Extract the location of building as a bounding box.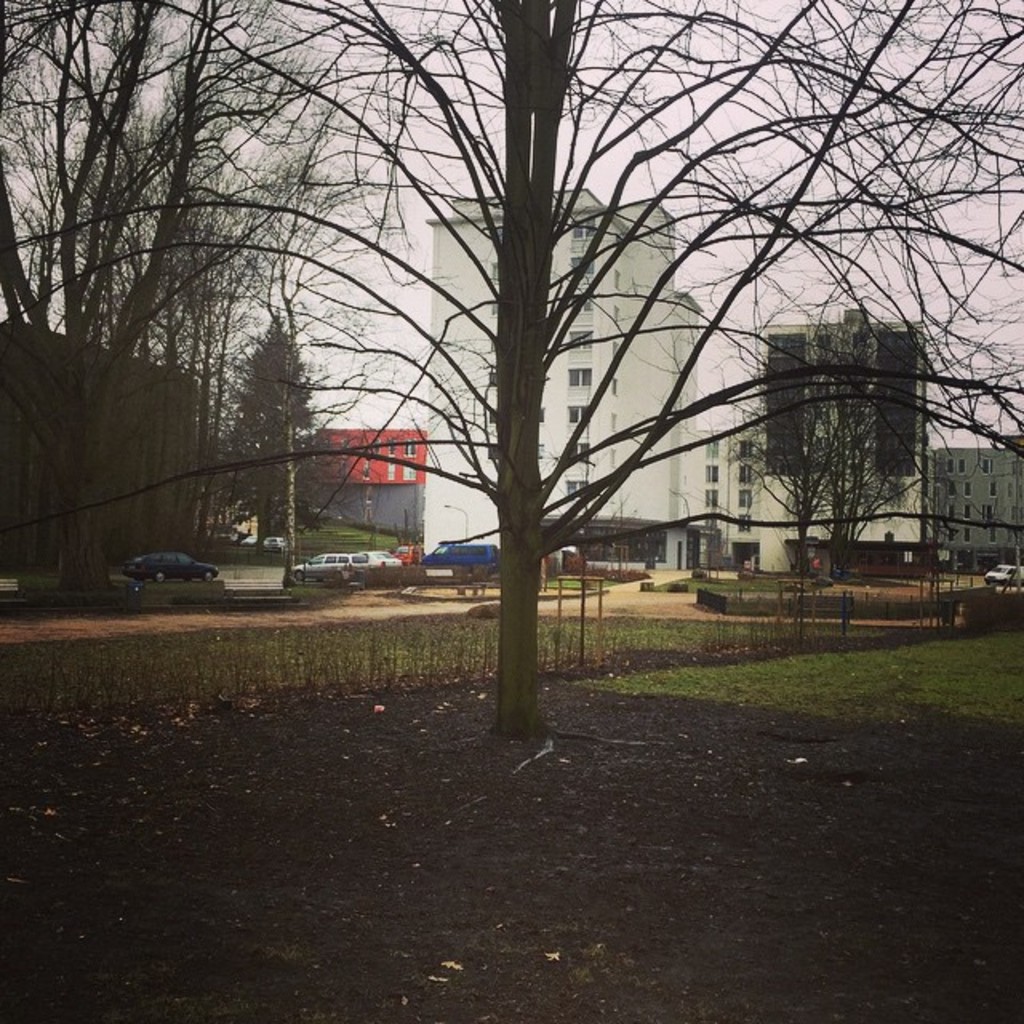
bbox=(290, 427, 424, 542).
